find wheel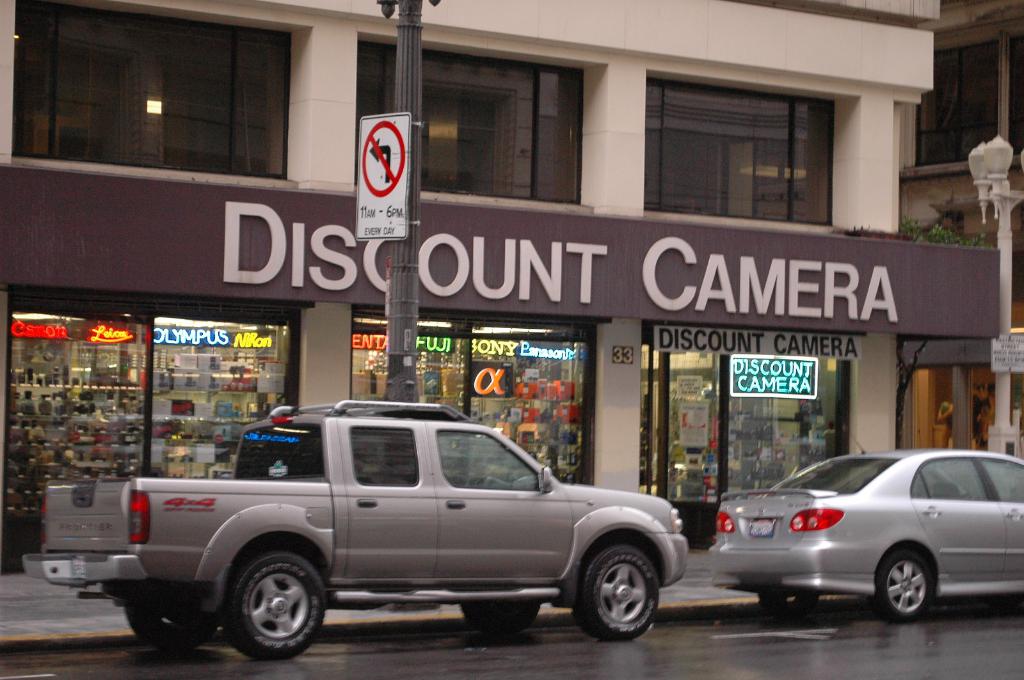
(461,599,543,633)
